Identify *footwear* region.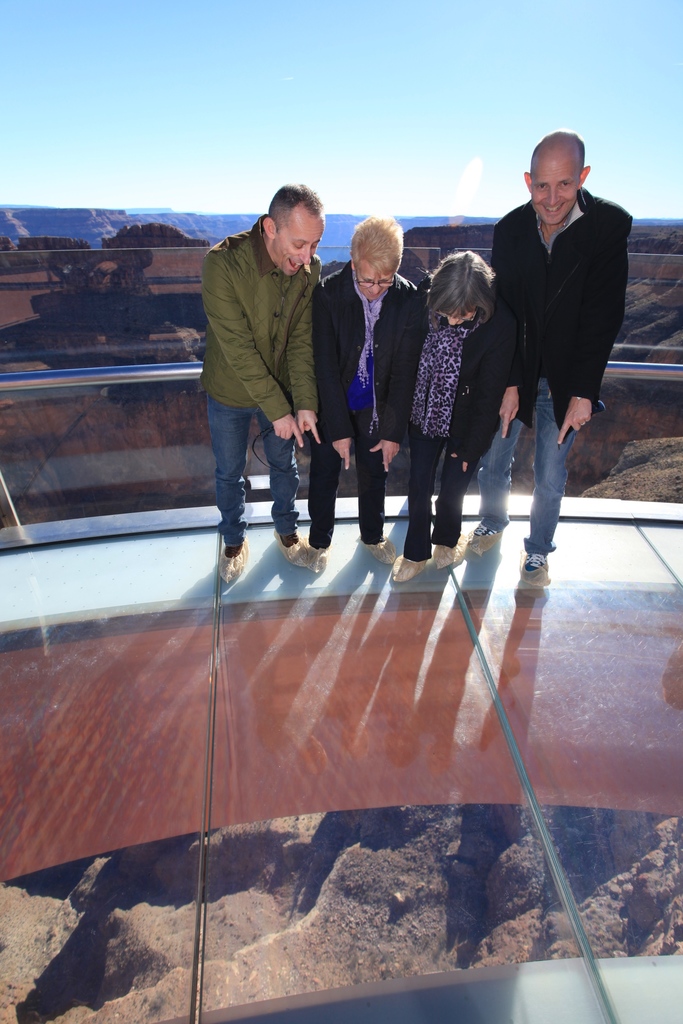
Region: bbox=[393, 556, 427, 582].
